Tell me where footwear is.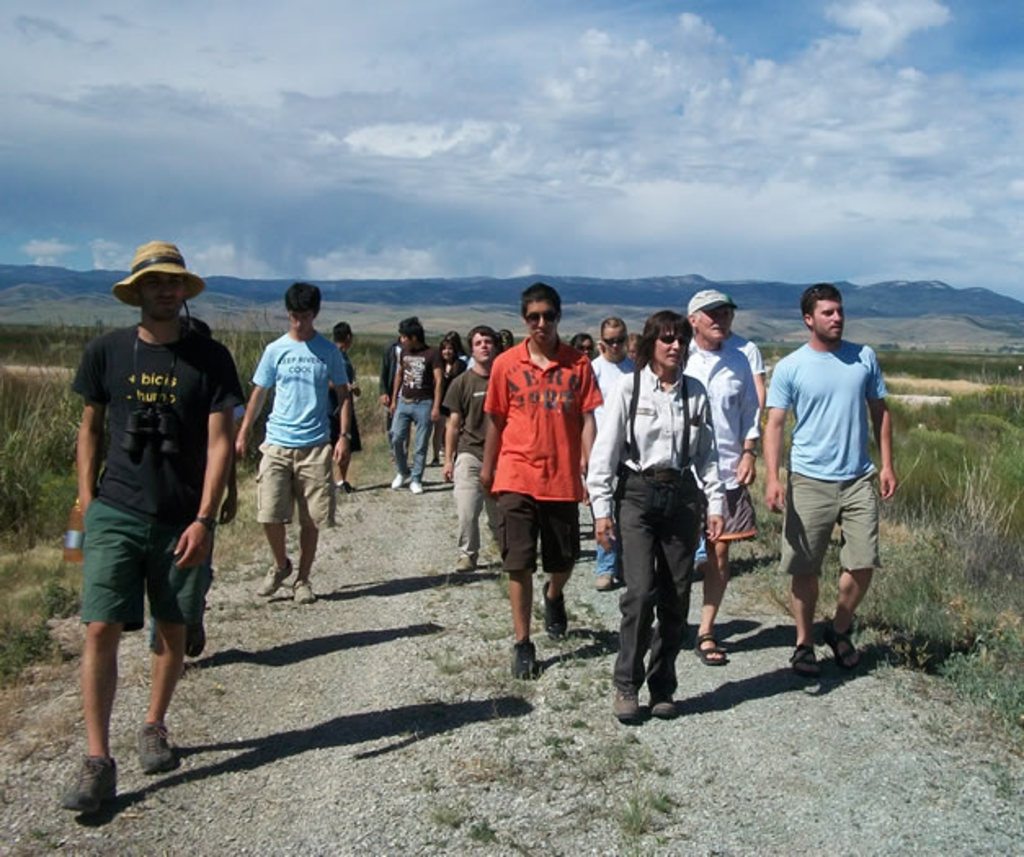
footwear is at x1=652 y1=692 x2=675 y2=720.
